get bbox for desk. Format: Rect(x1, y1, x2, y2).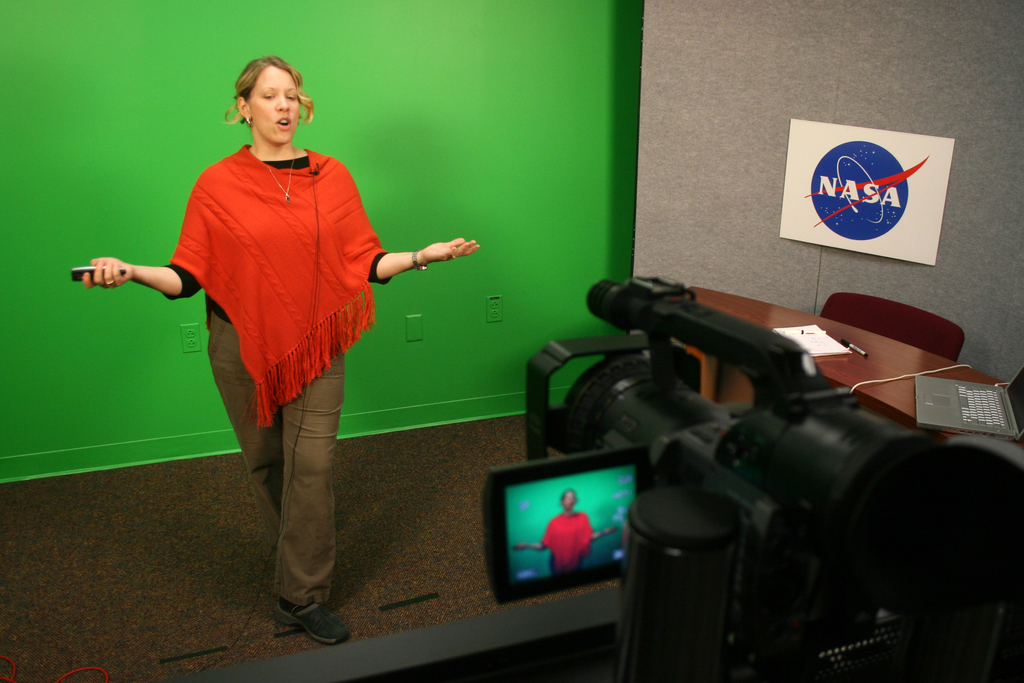
Rect(680, 284, 1009, 445).
